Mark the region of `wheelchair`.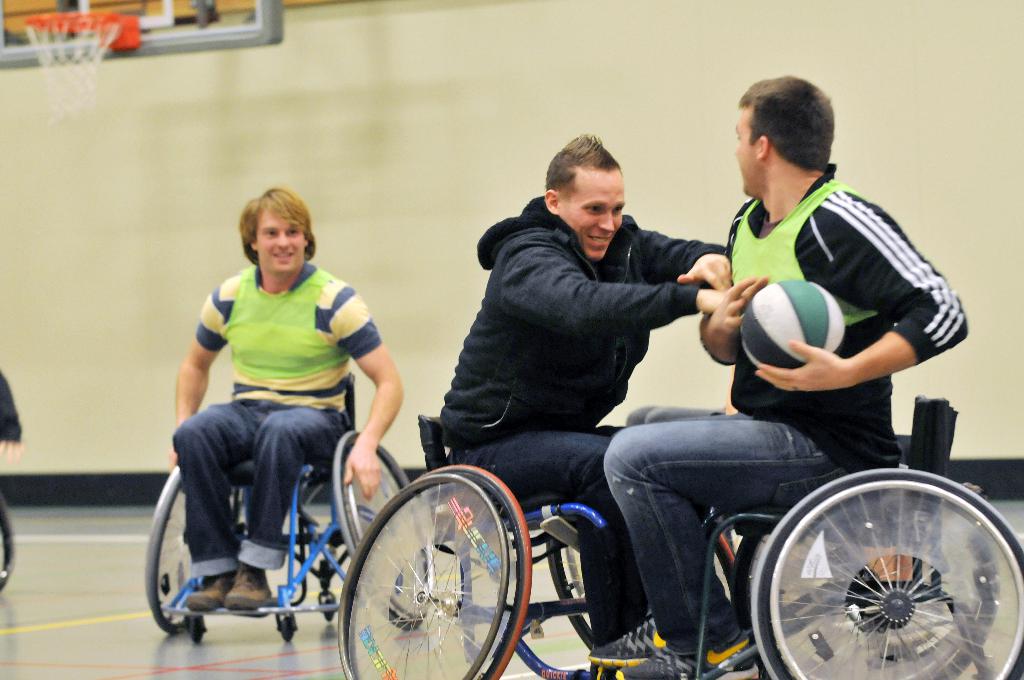
Region: 142/370/426/641.
